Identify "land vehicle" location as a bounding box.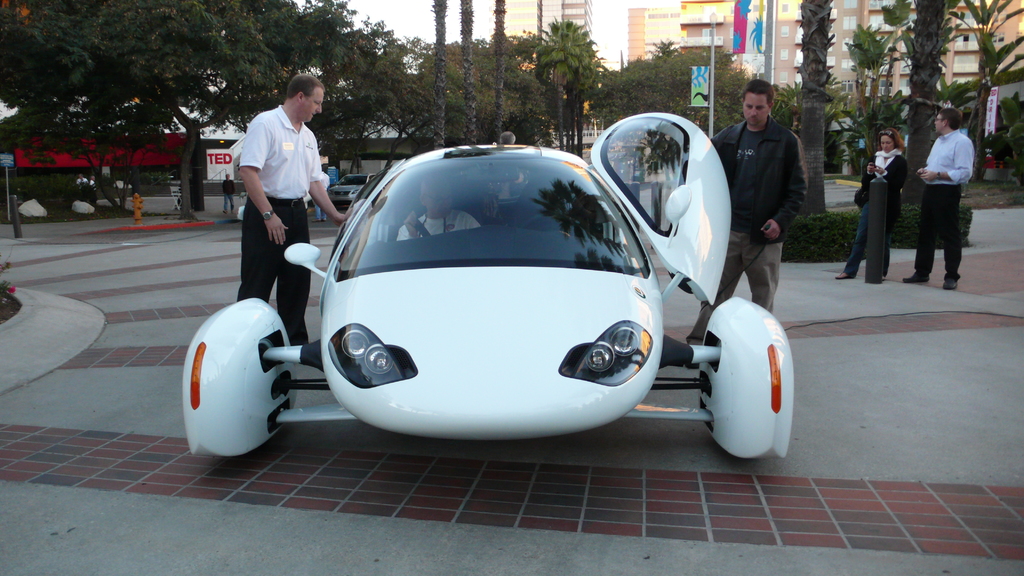
[left=178, top=111, right=795, bottom=461].
